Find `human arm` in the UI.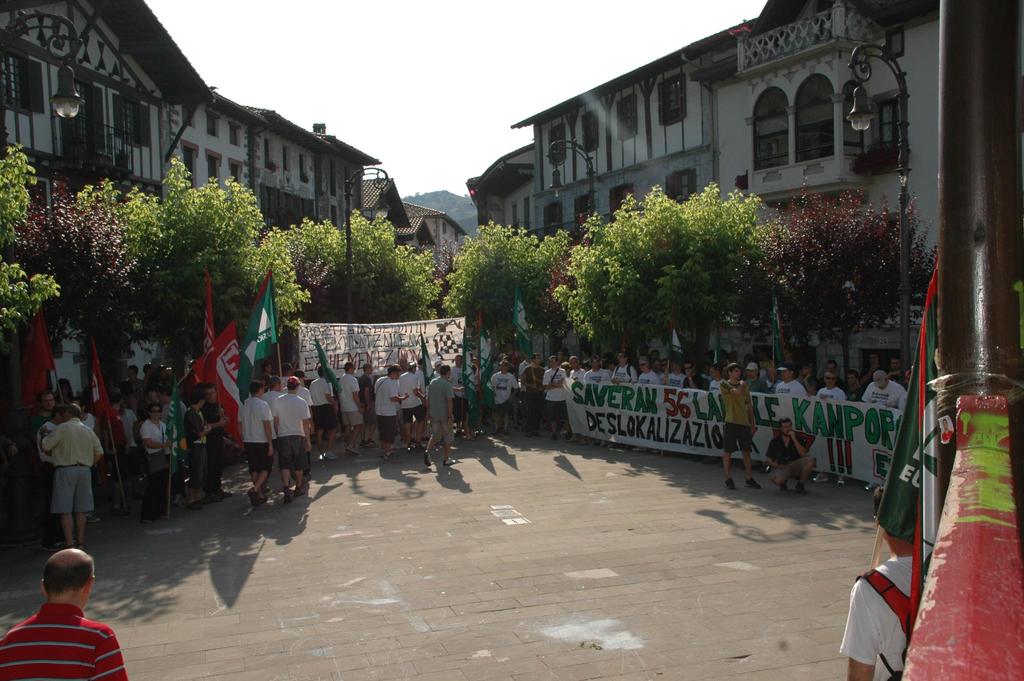
UI element at box=[764, 436, 783, 471].
